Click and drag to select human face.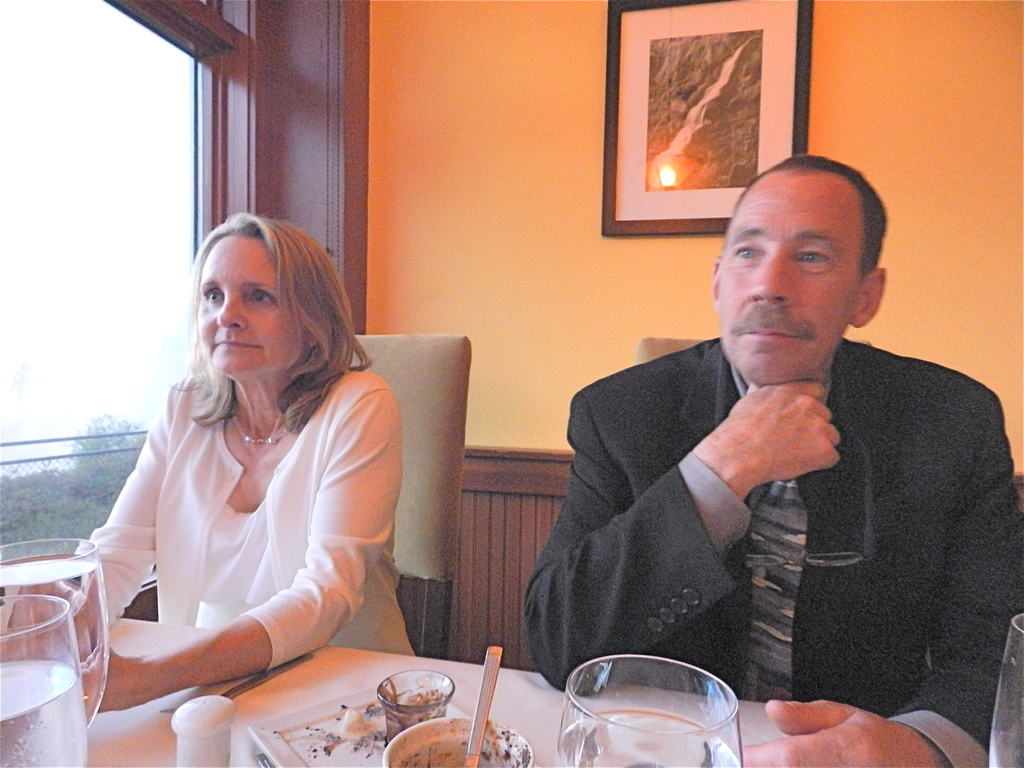
Selection: {"left": 196, "top": 234, "right": 310, "bottom": 373}.
